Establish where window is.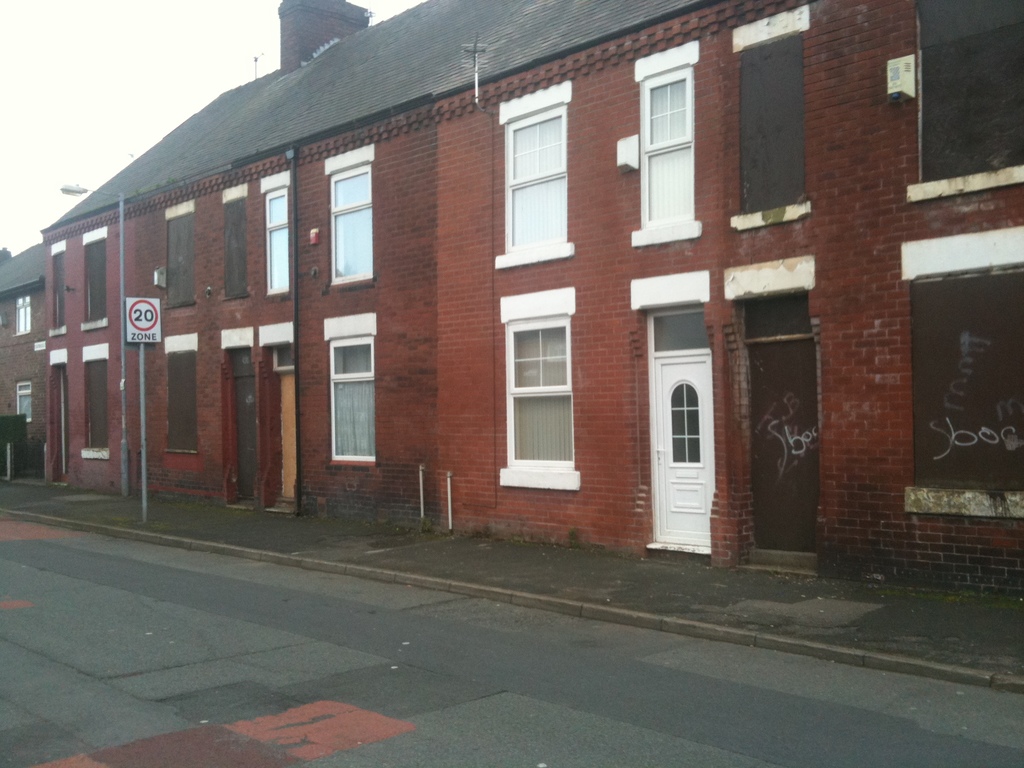
Established at Rect(54, 252, 67, 331).
